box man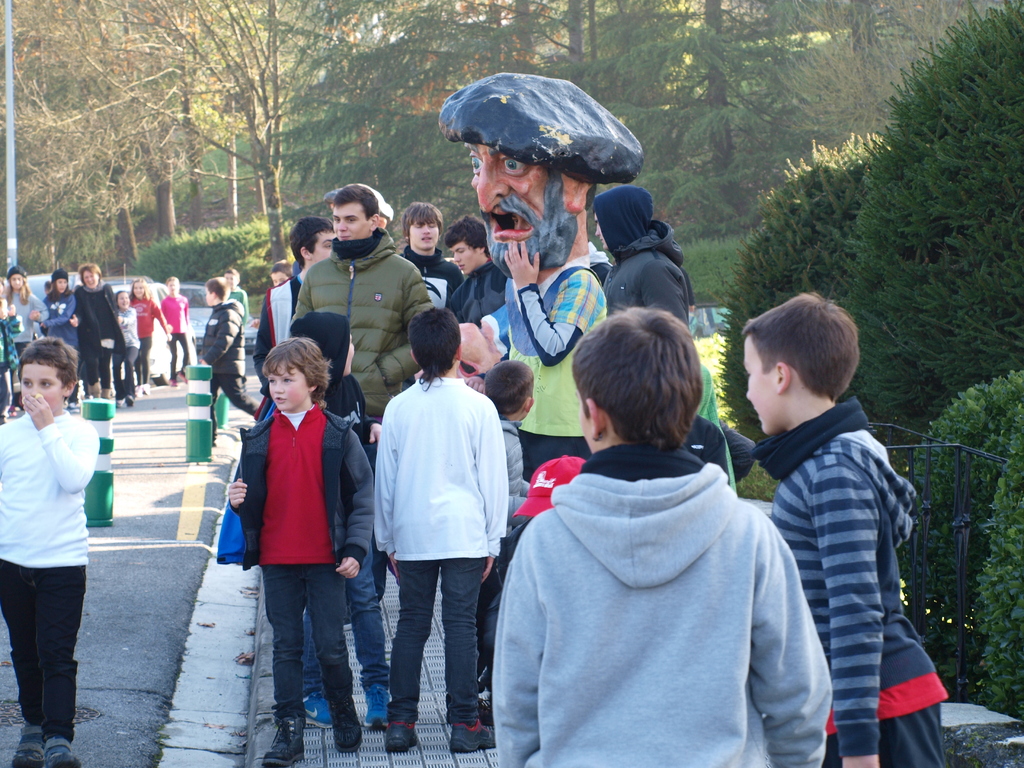
crop(398, 201, 465, 307)
